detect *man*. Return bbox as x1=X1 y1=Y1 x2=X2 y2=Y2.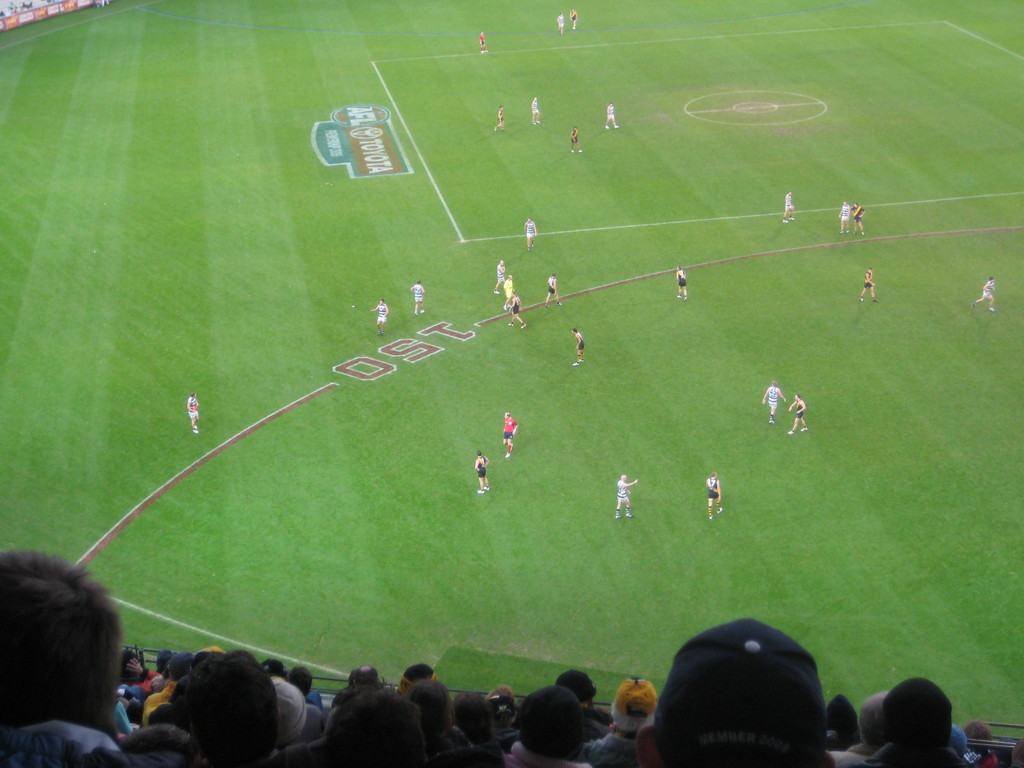
x1=502 y1=412 x2=517 y2=456.
